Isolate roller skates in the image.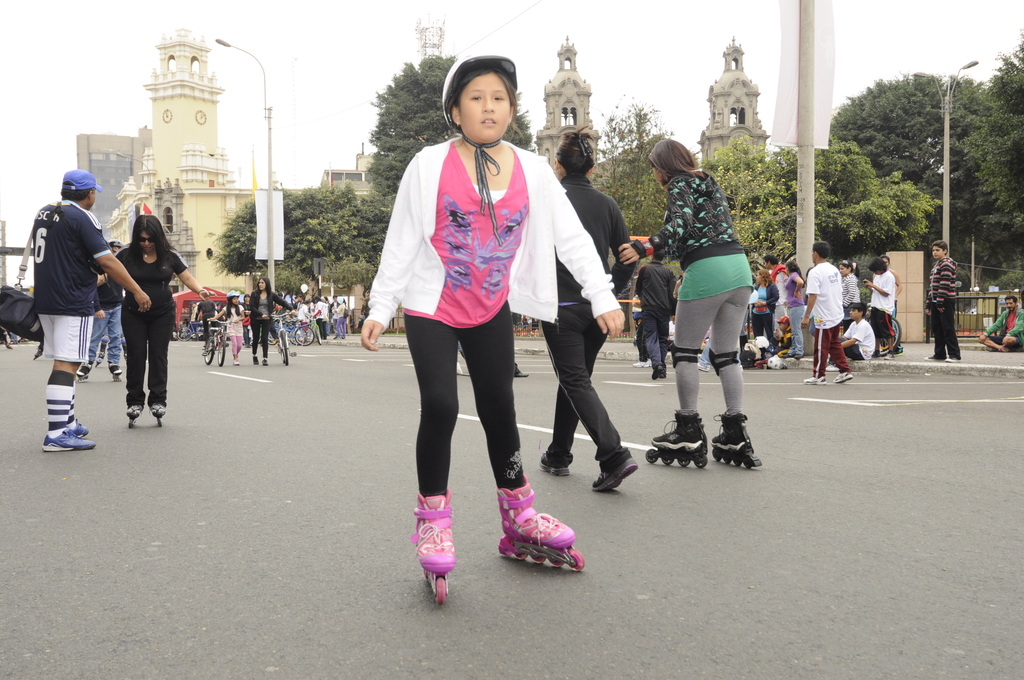
Isolated region: [left=708, top=408, right=764, bottom=469].
